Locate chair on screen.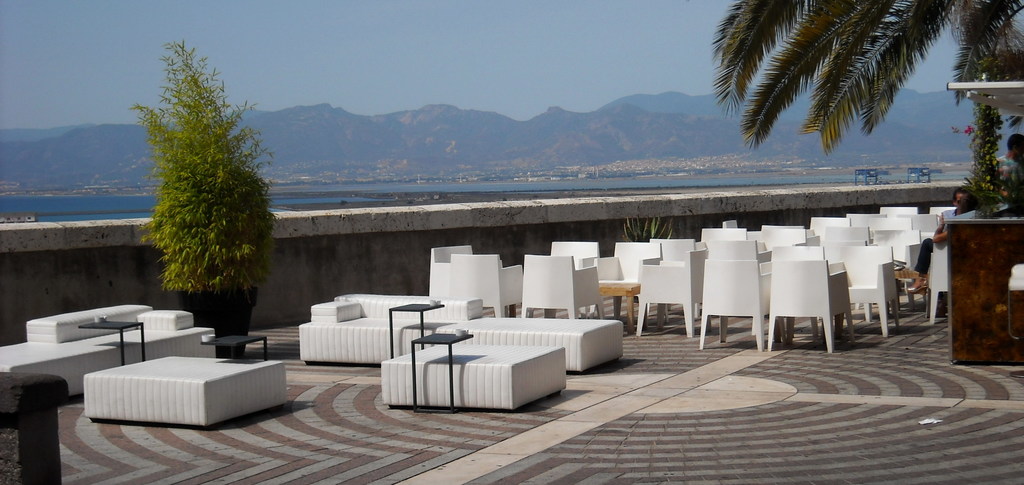
On screen at {"x1": 698, "y1": 265, "x2": 774, "y2": 347}.
